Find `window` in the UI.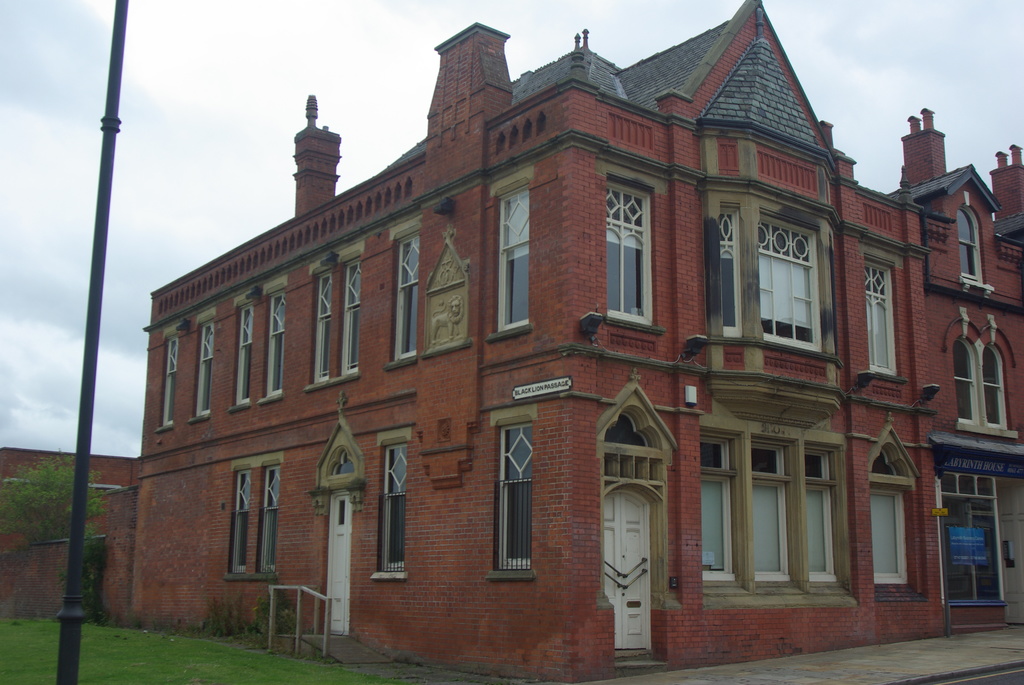
UI element at [375, 427, 417, 585].
